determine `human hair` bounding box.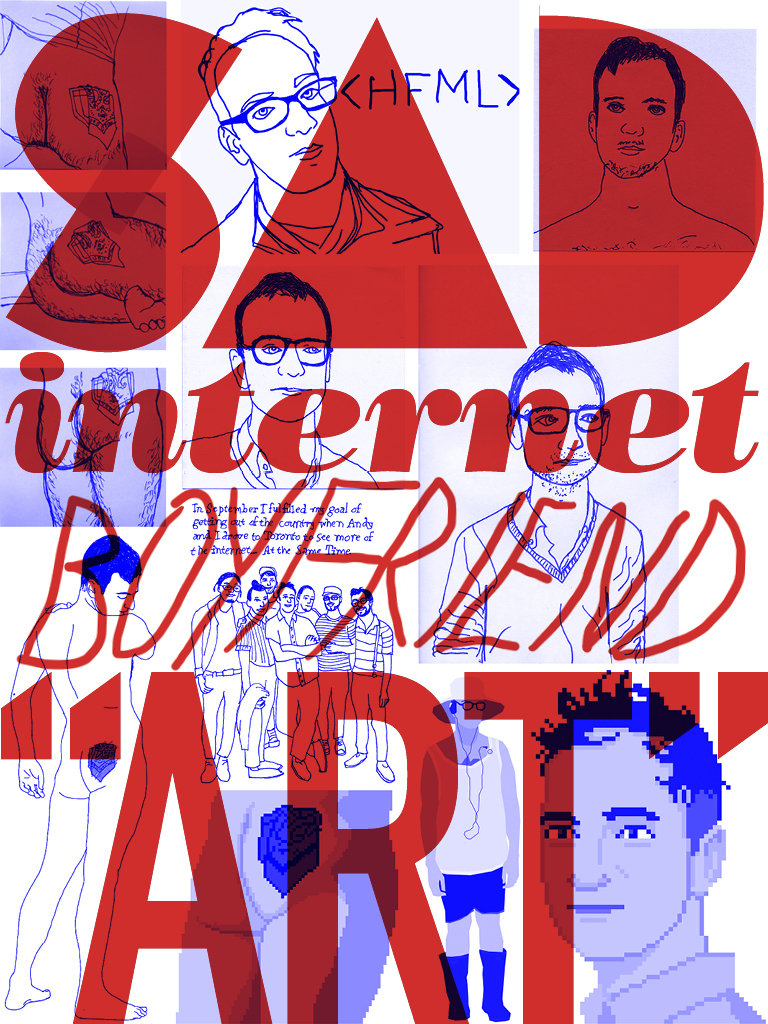
Determined: x1=83 y1=530 x2=146 y2=597.
